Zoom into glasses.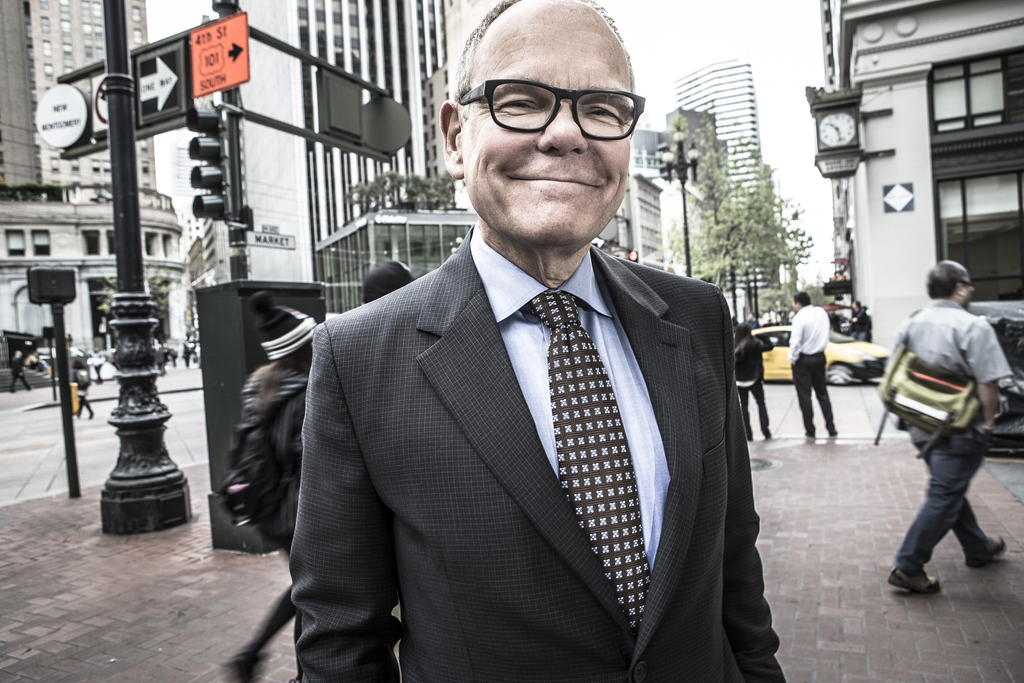
Zoom target: <region>957, 278, 976, 294</region>.
